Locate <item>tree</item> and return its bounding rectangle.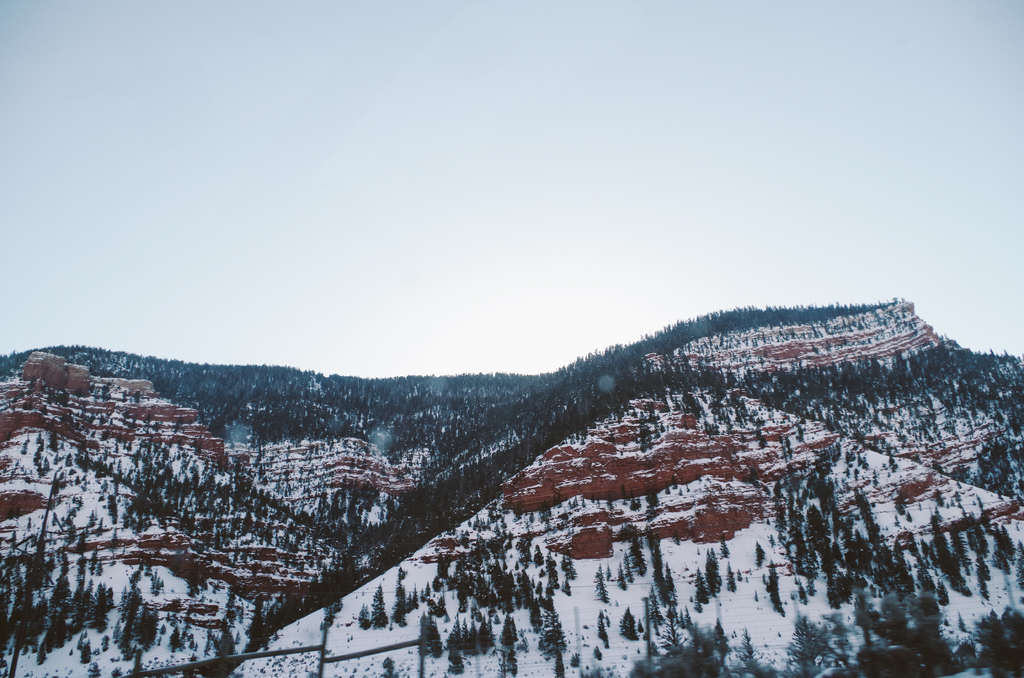
crop(662, 602, 684, 650).
